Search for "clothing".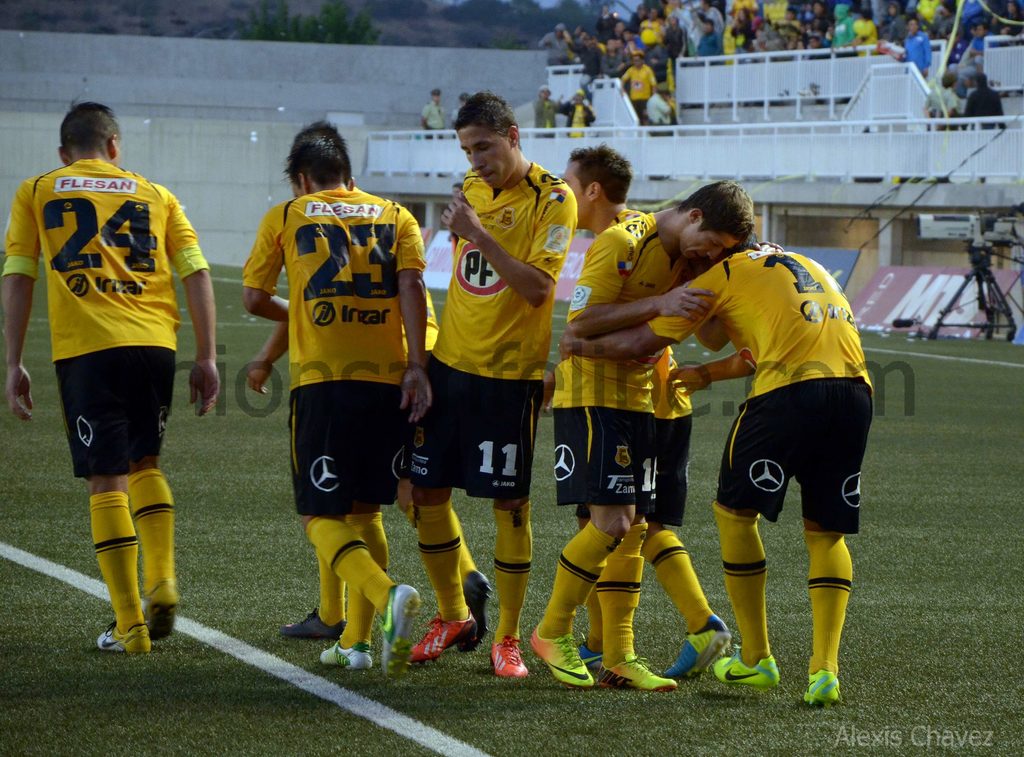
Found at bbox=[536, 207, 688, 519].
